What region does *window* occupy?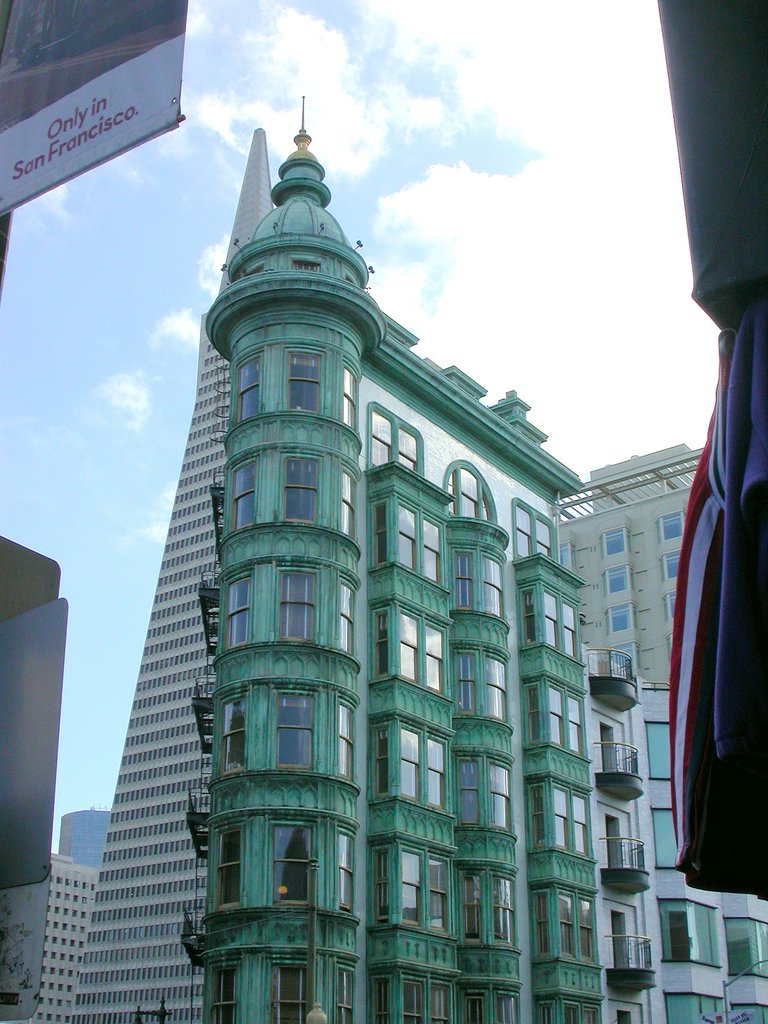
[x1=492, y1=753, x2=510, y2=832].
